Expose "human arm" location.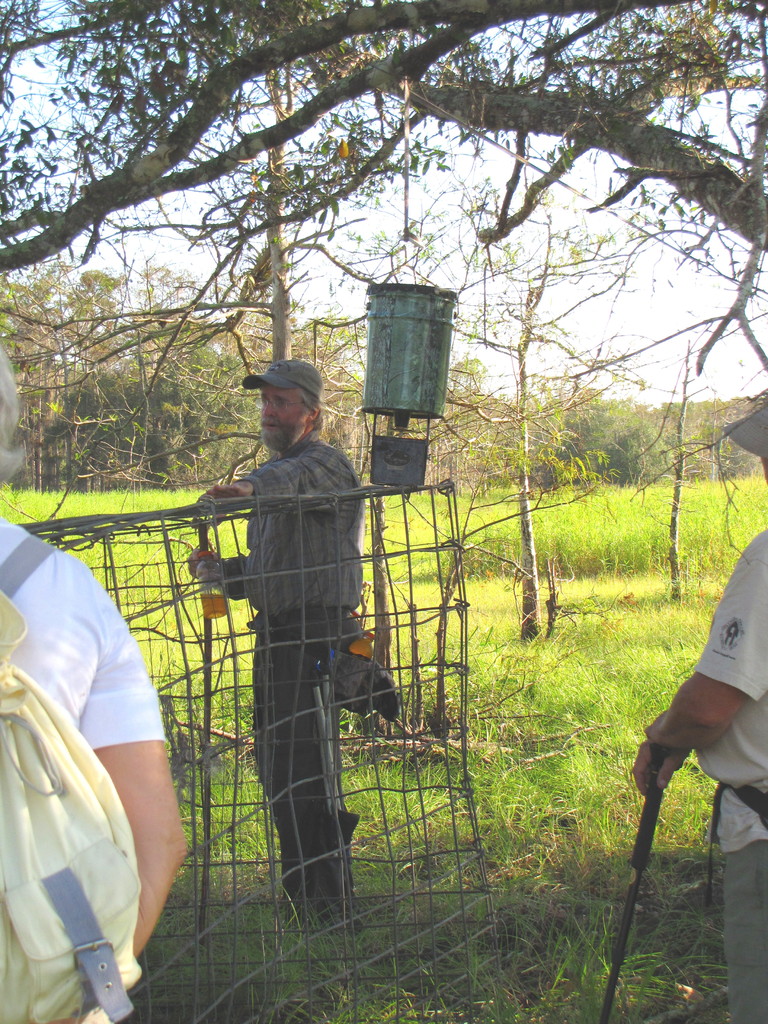
Exposed at l=176, t=536, r=281, b=610.
